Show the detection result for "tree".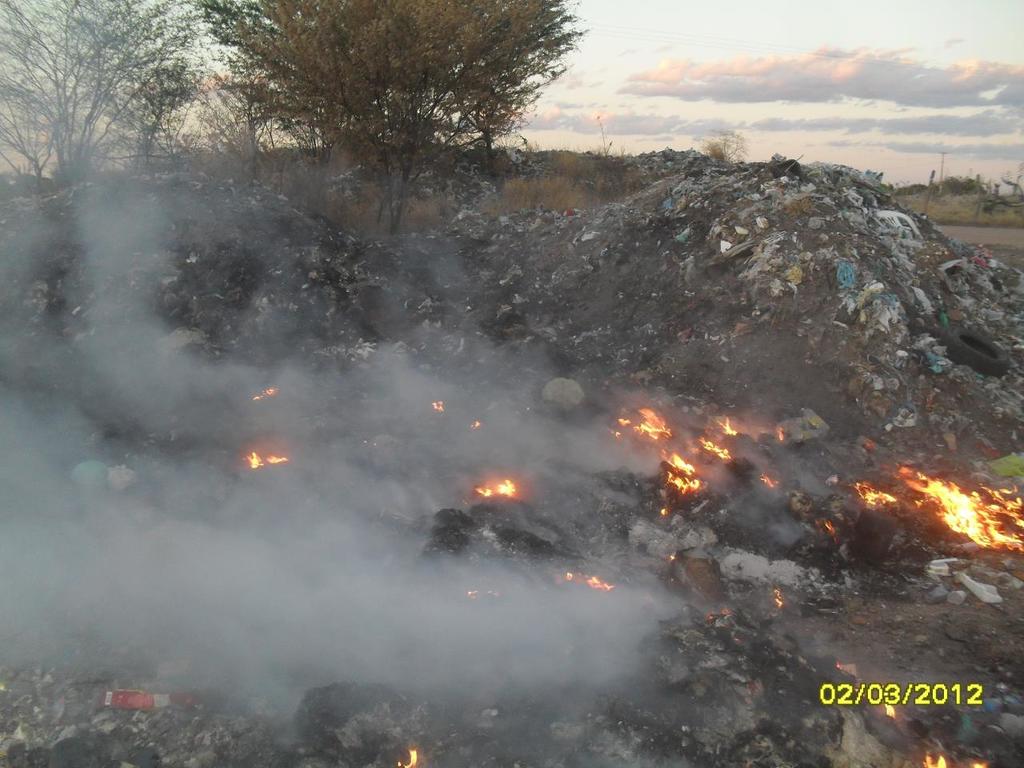
[0, 0, 219, 234].
